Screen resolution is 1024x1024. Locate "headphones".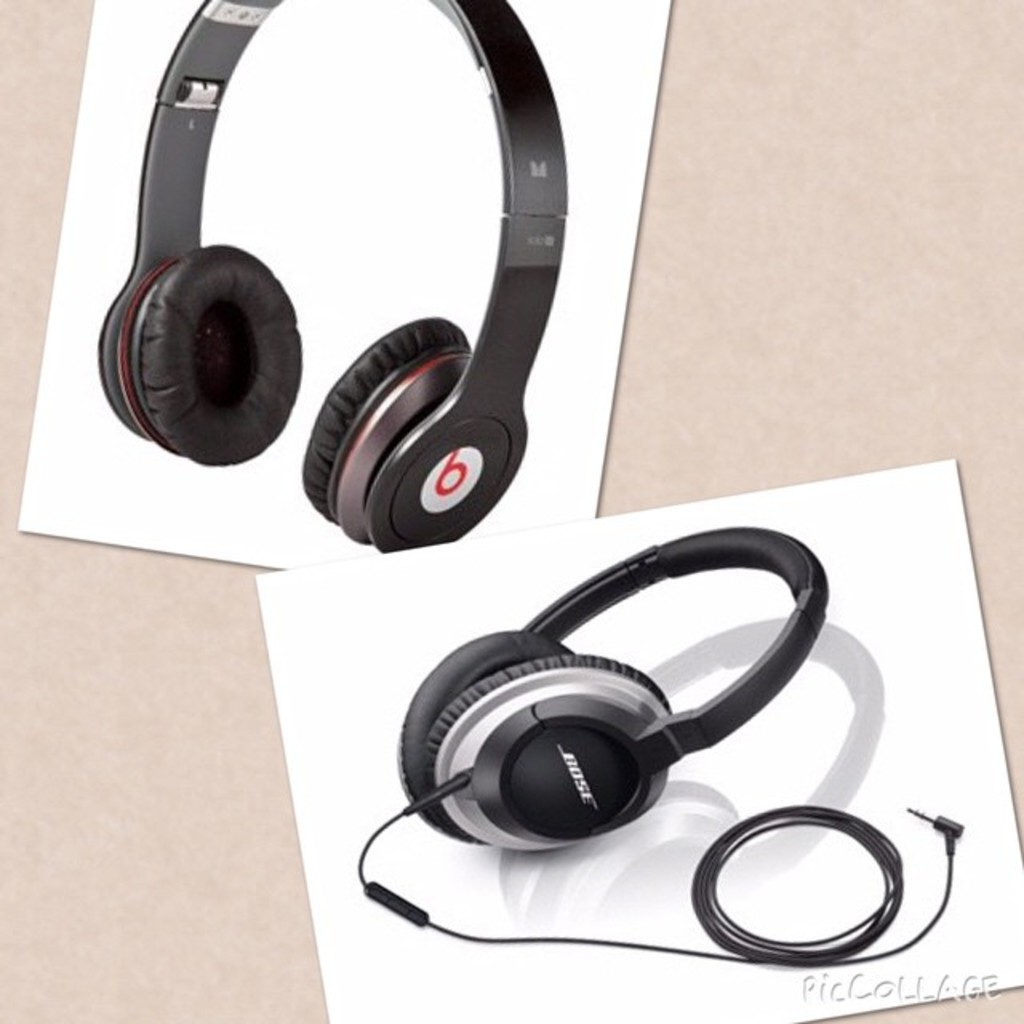
bbox=[354, 525, 963, 963].
